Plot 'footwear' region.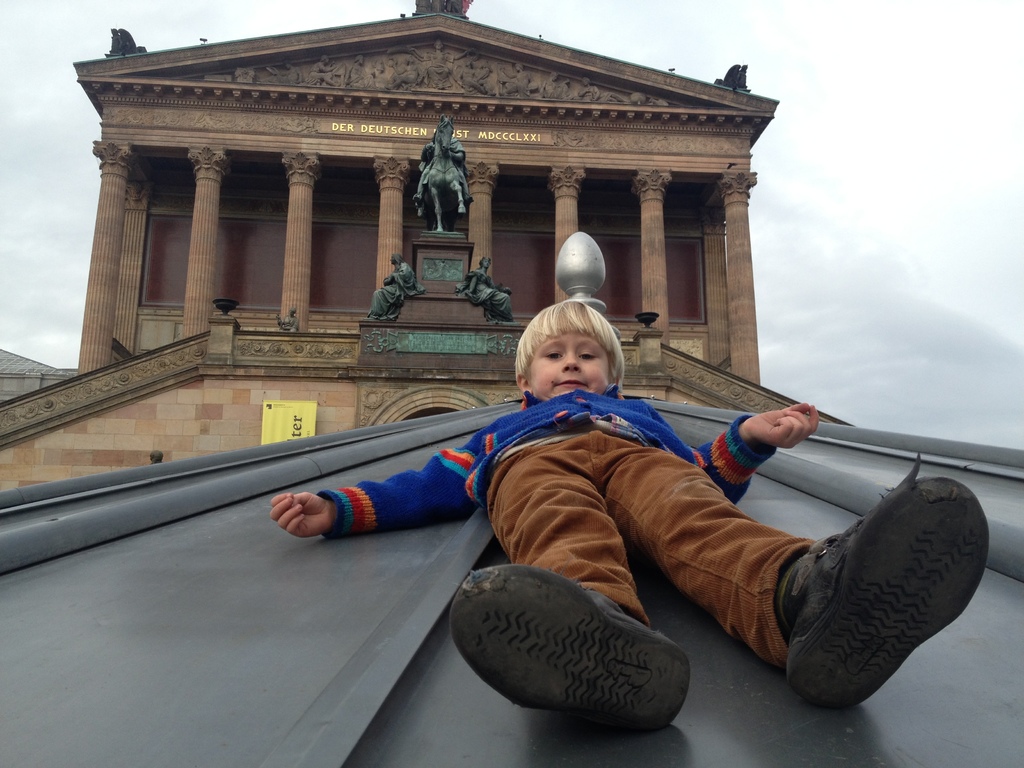
Plotted at (776, 486, 945, 724).
